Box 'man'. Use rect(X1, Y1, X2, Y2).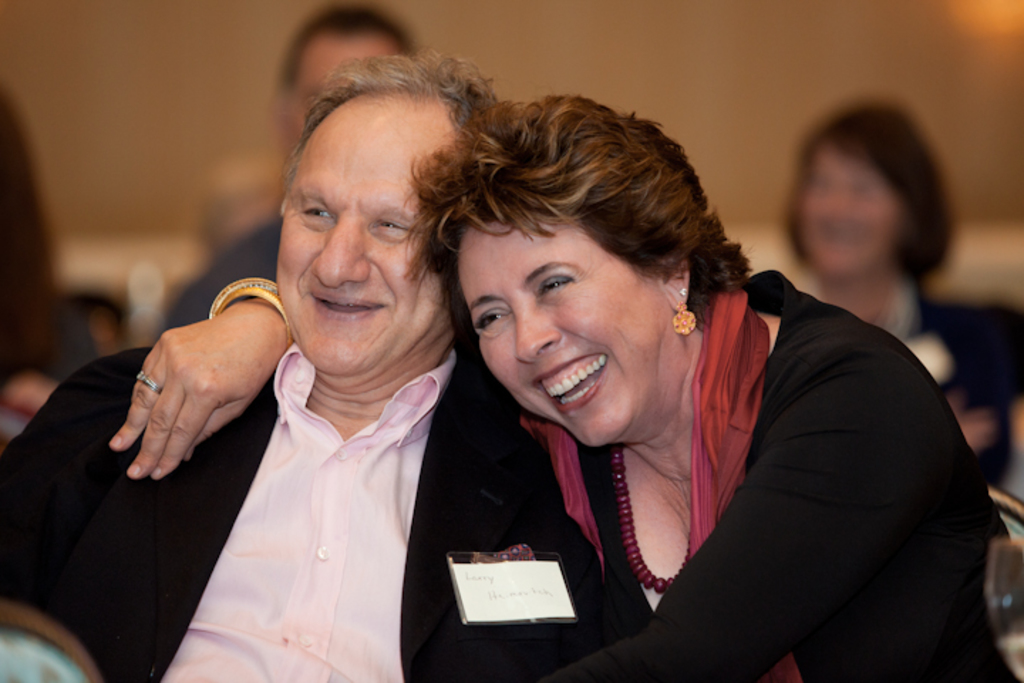
rect(84, 70, 610, 663).
